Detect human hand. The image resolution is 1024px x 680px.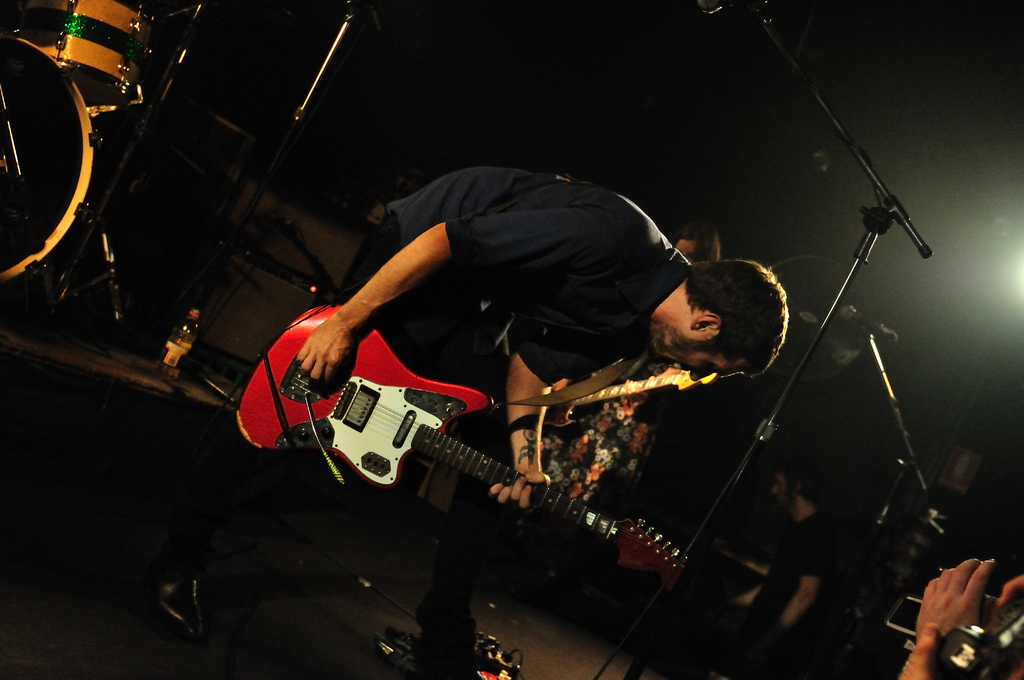
(921, 559, 1013, 660).
